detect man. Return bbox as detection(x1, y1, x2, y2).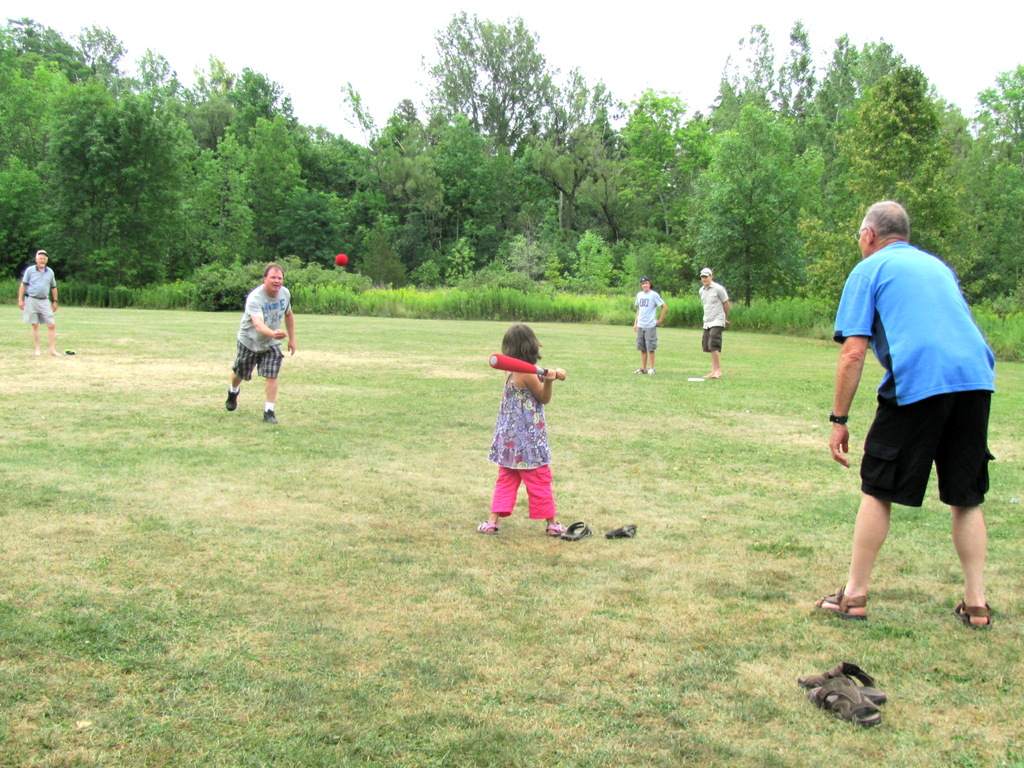
detection(17, 249, 62, 356).
